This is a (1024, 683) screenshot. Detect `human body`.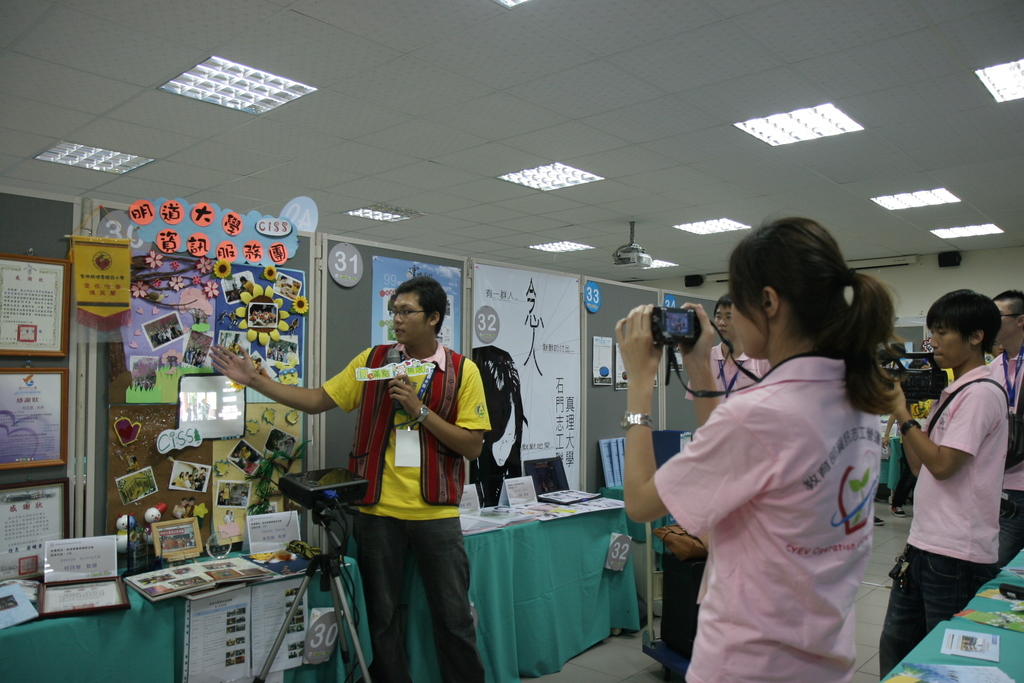
BBox(878, 286, 1008, 678).
